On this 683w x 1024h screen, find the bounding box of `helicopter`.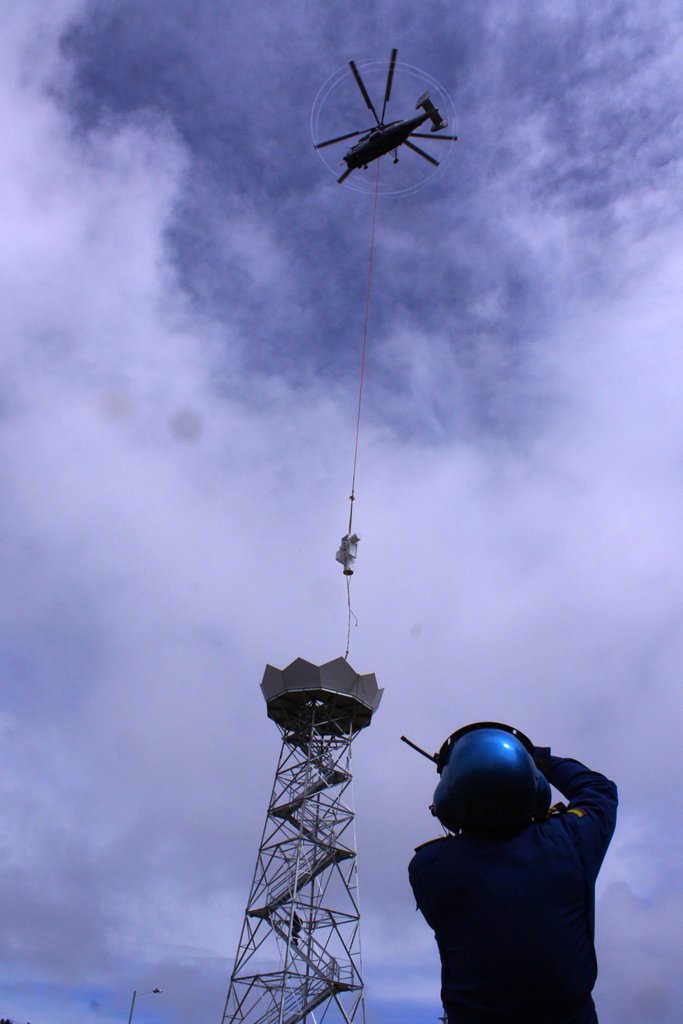
Bounding box: select_region(309, 42, 466, 190).
